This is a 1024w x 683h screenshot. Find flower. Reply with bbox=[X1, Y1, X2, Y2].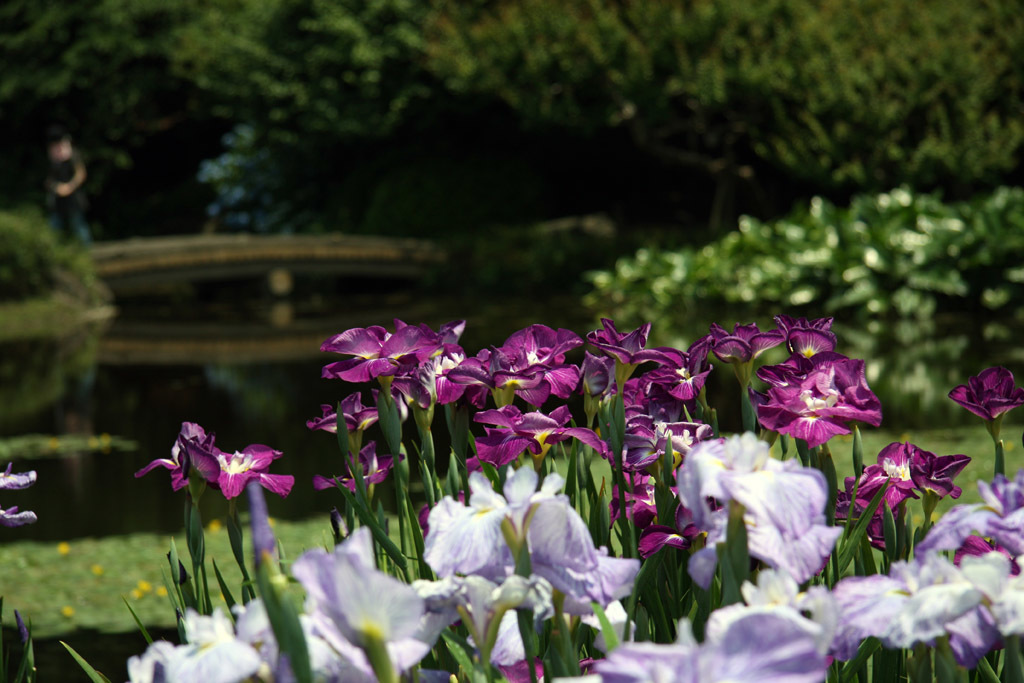
bbox=[180, 439, 305, 509].
